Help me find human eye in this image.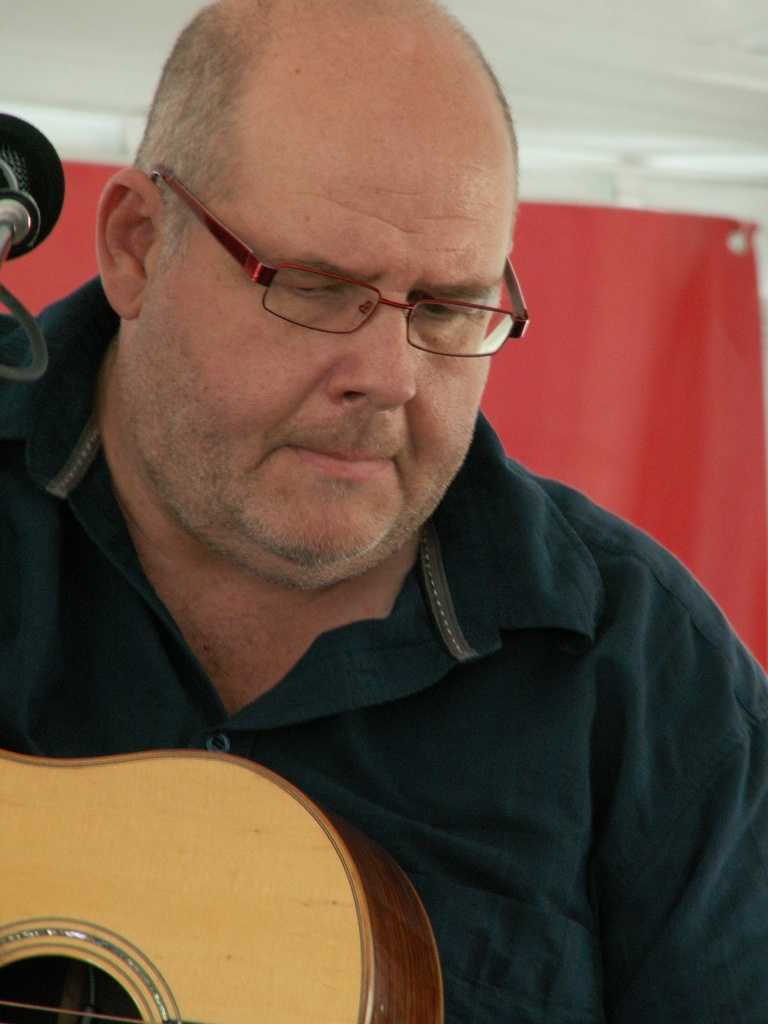
Found it: x1=410, y1=300, x2=483, y2=326.
